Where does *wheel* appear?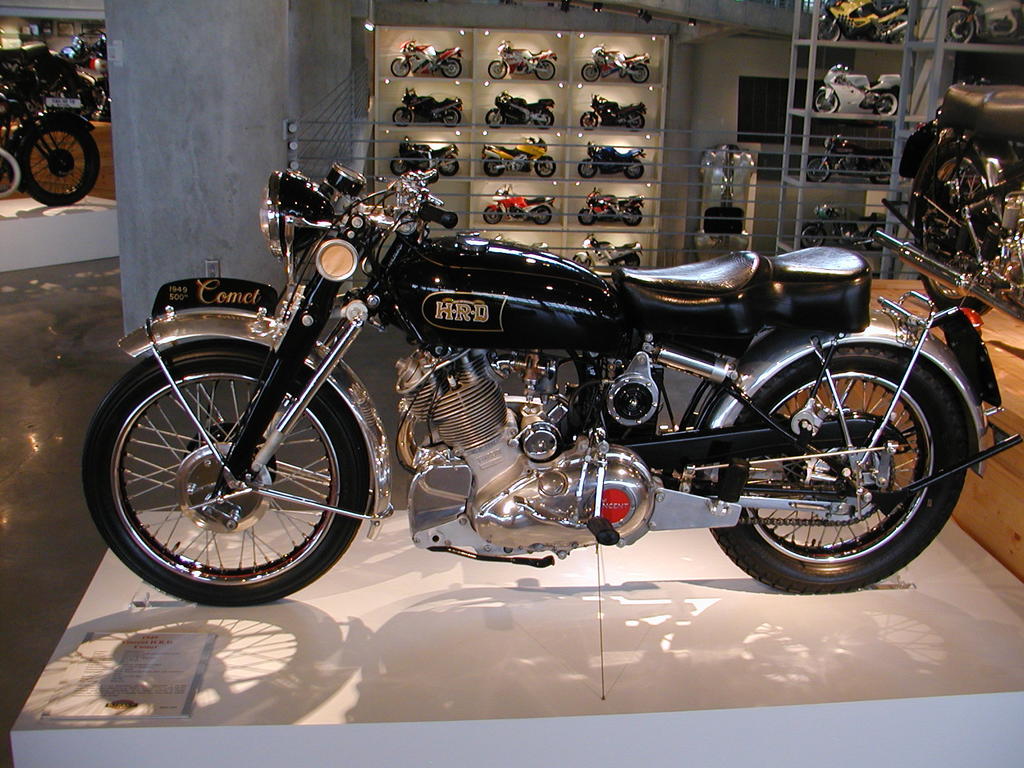
Appears at 483/204/500/225.
